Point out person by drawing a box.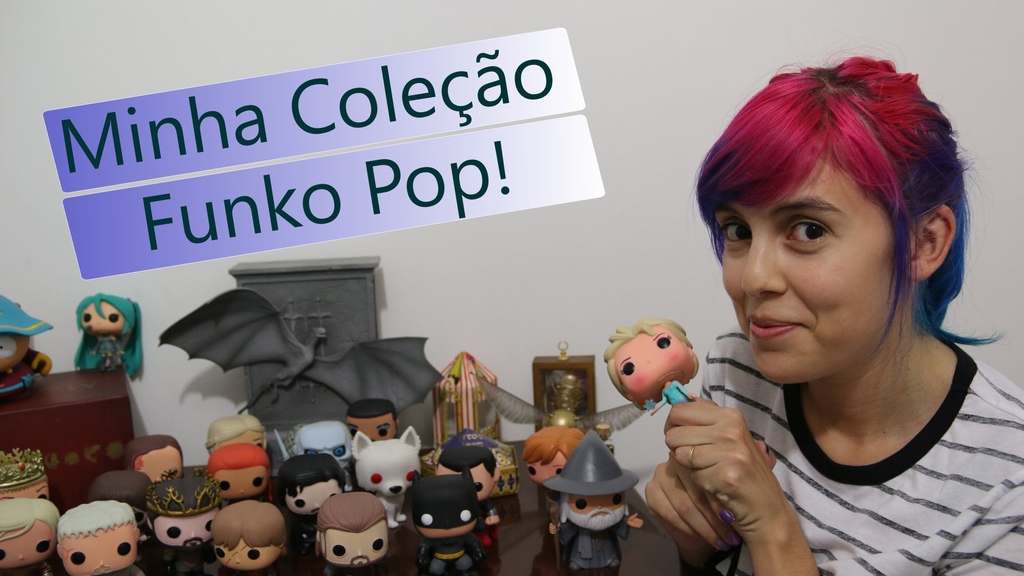
<box>524,427,581,493</box>.
